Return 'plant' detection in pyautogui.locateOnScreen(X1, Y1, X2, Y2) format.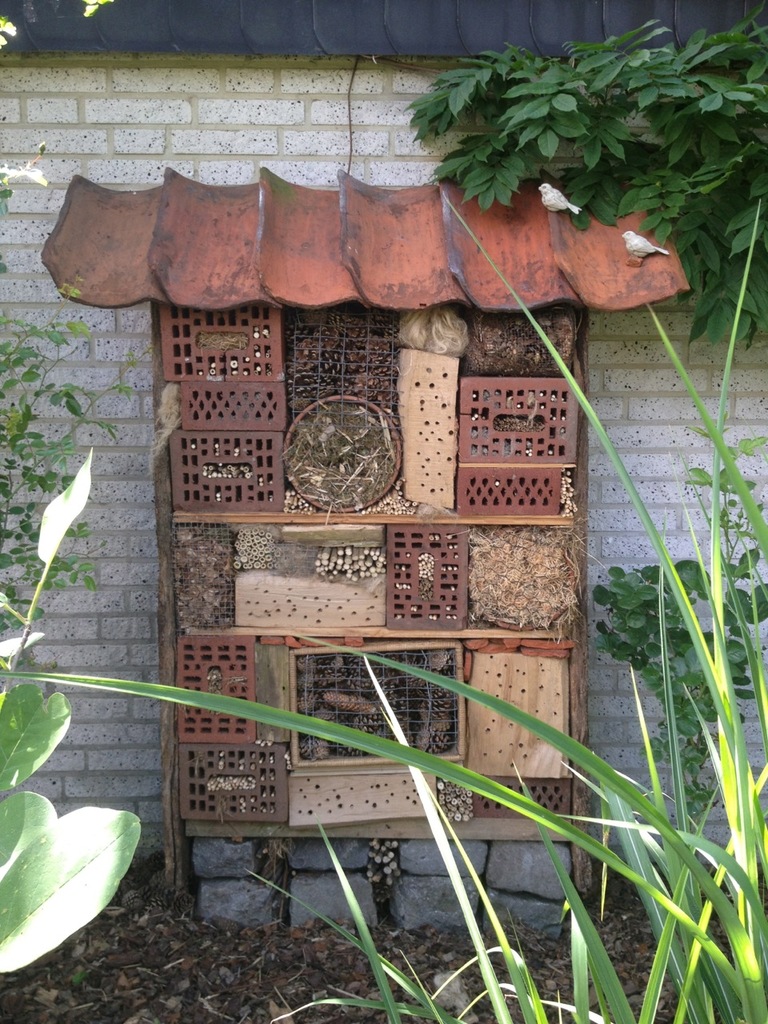
pyautogui.locateOnScreen(584, 432, 767, 819).
